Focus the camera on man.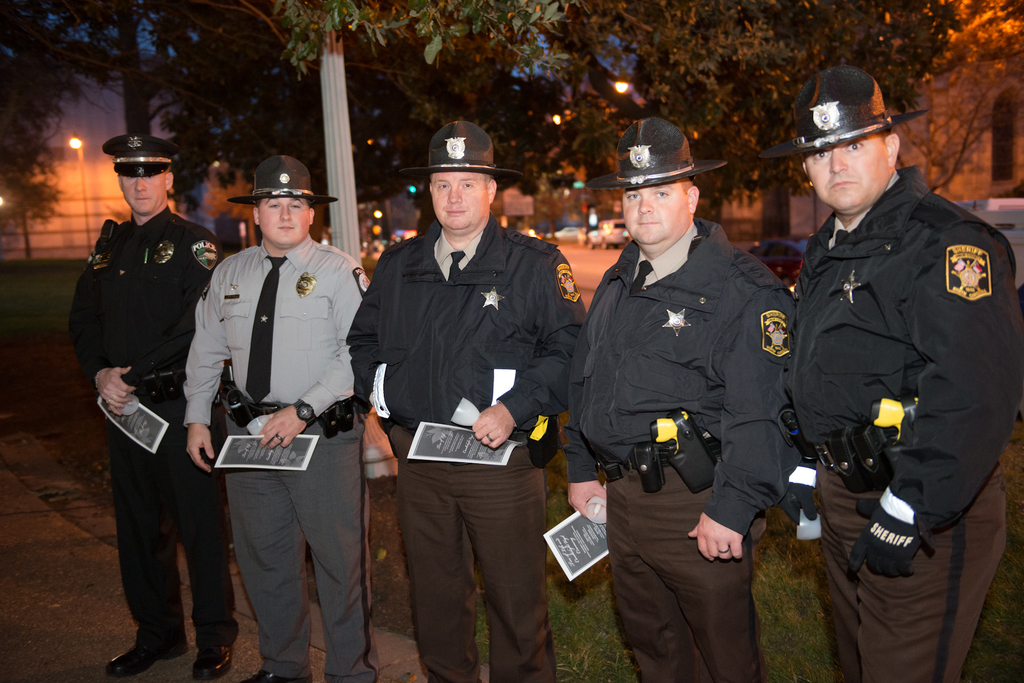
Focus region: bbox(356, 127, 579, 659).
